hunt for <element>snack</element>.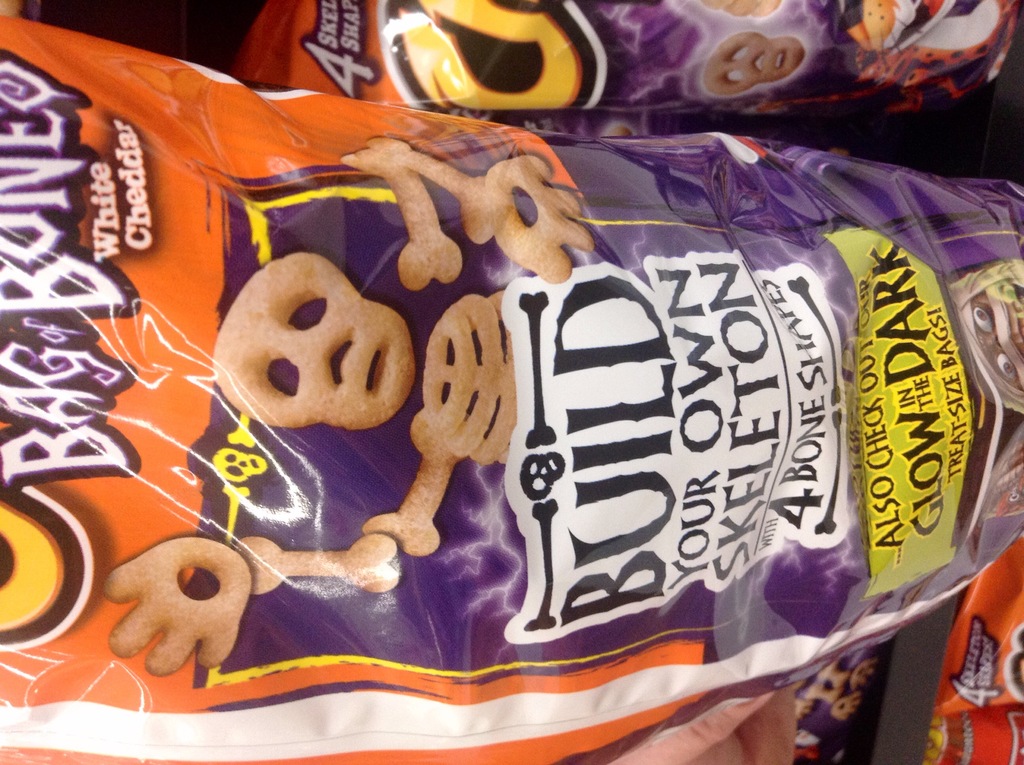
Hunted down at <region>339, 139, 594, 296</region>.
